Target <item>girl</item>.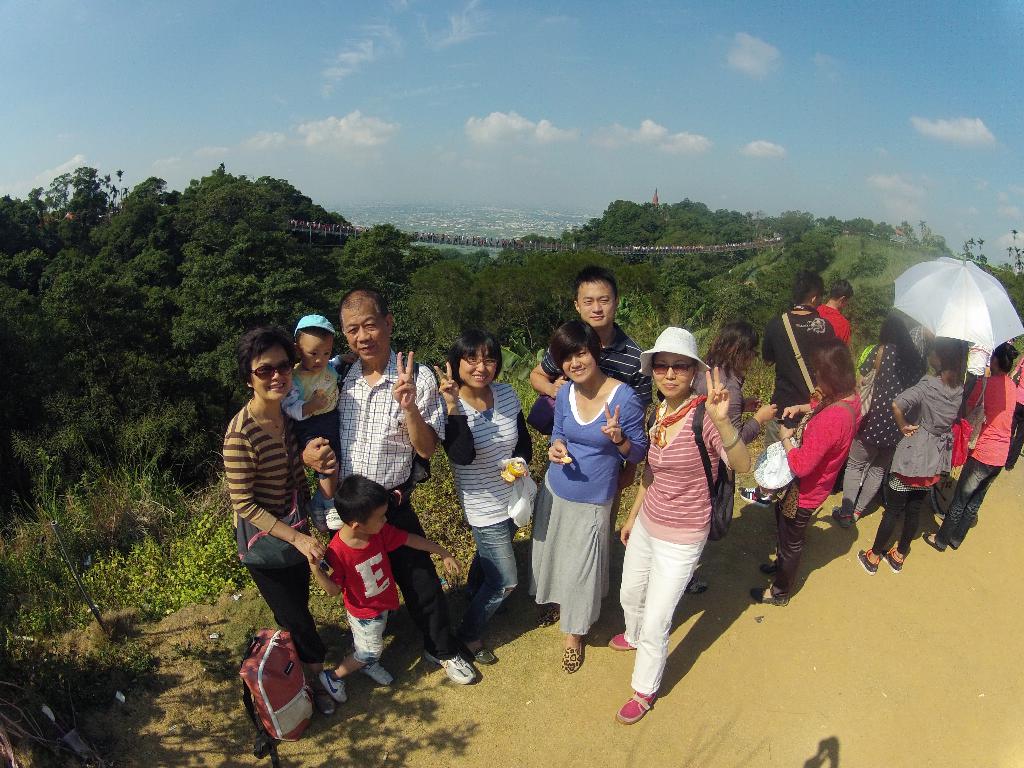
Target region: <bbox>444, 337, 532, 663</bbox>.
